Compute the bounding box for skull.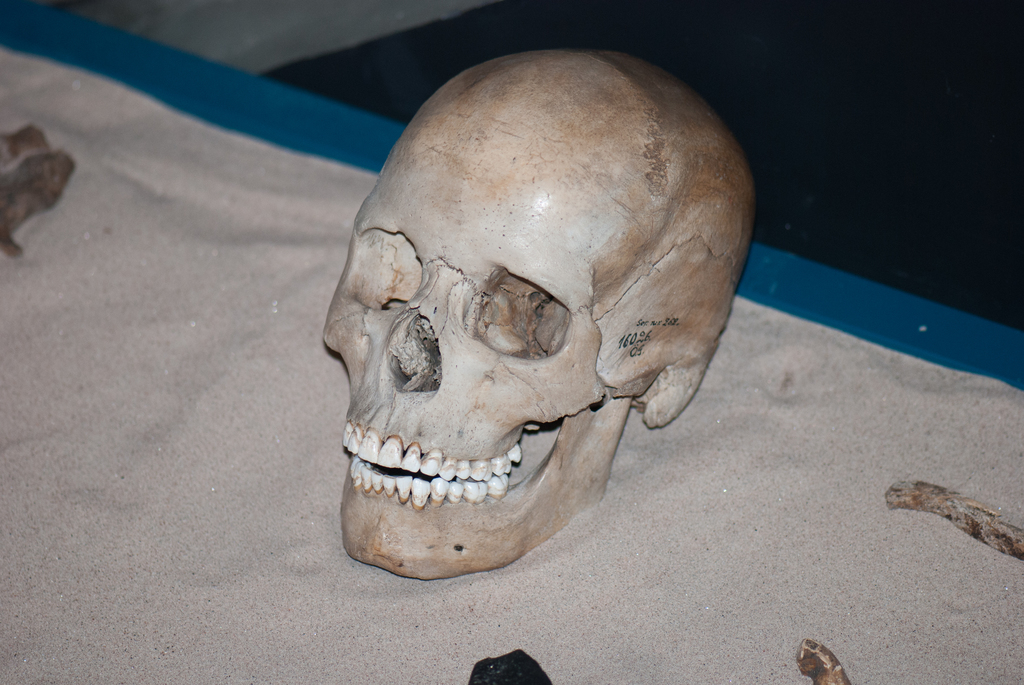
rect(324, 47, 758, 579).
